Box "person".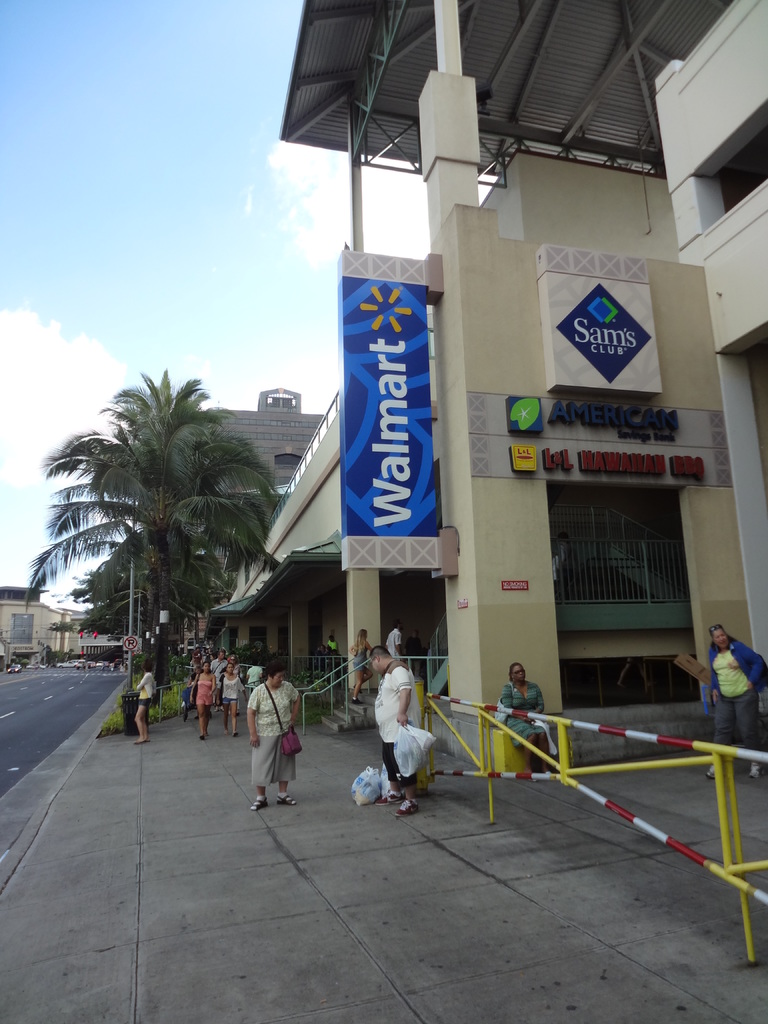
x1=713 y1=622 x2=767 y2=785.
